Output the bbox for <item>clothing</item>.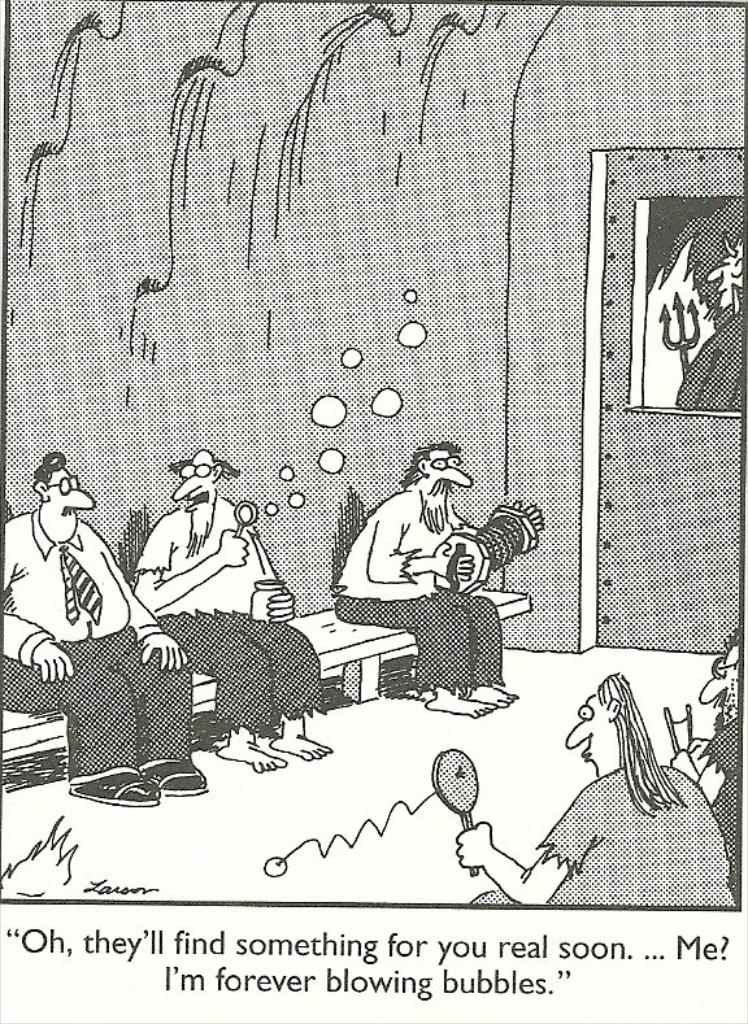
x1=329, y1=489, x2=503, y2=689.
